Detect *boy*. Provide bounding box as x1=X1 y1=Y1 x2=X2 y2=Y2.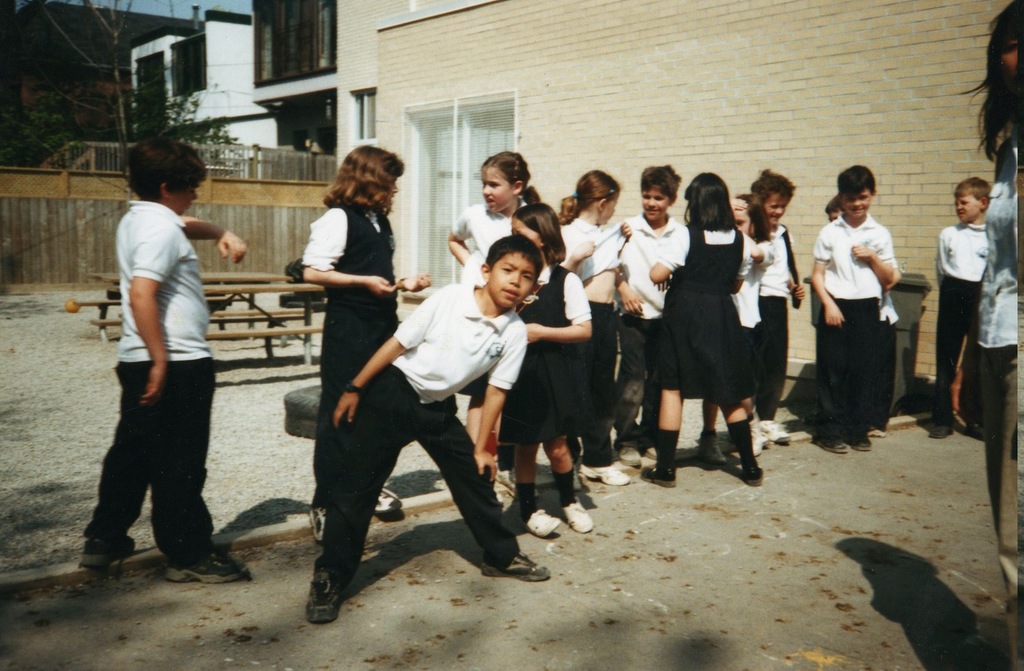
x1=749 y1=168 x2=803 y2=445.
